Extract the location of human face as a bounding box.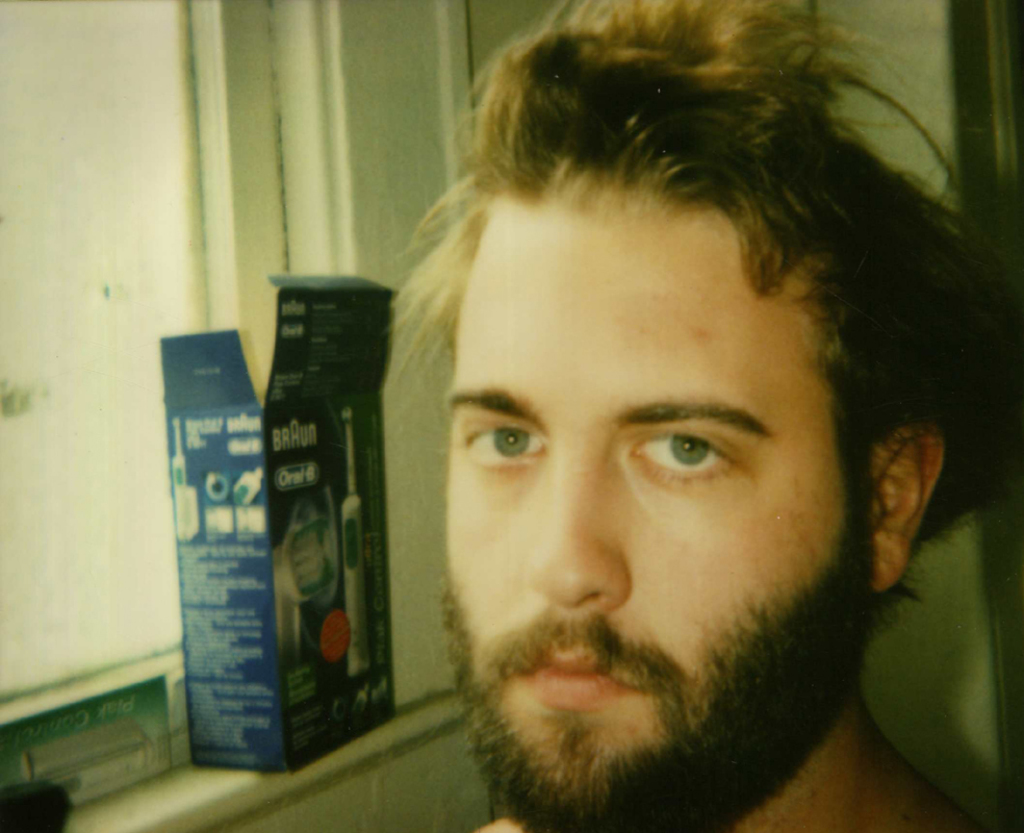
select_region(438, 182, 877, 832).
